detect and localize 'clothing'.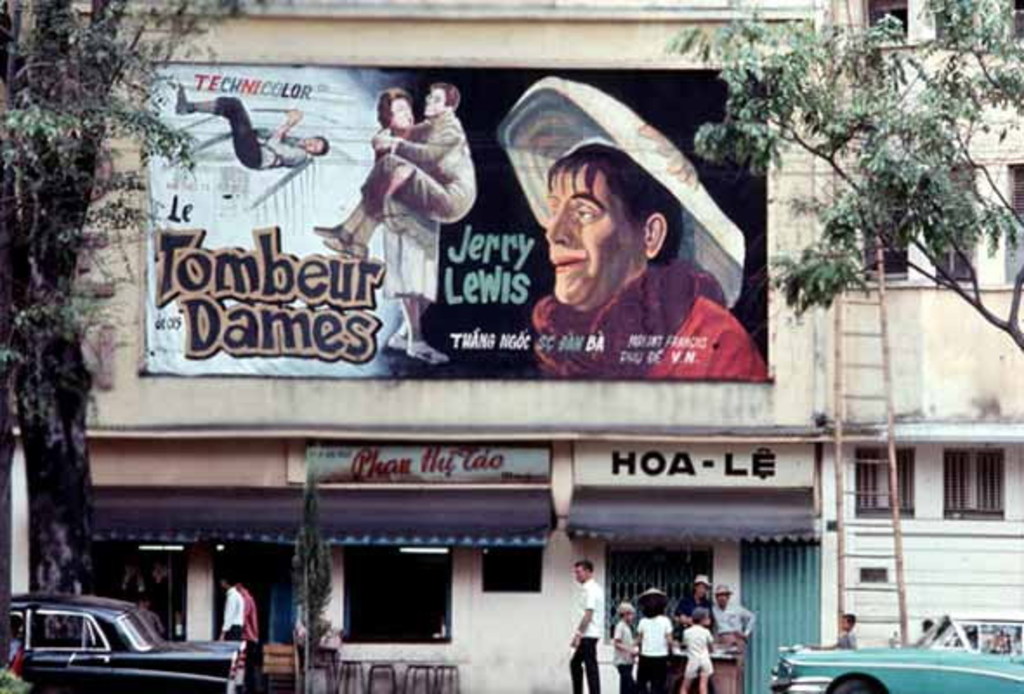
Localized at l=717, t=600, r=757, b=645.
